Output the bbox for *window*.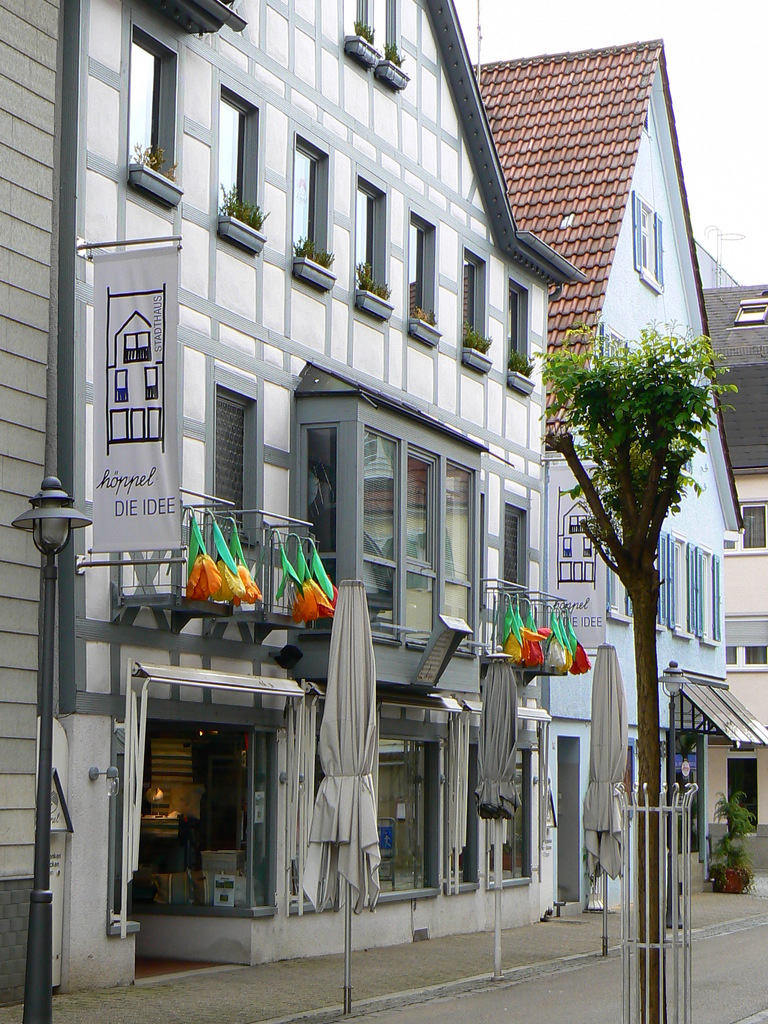
bbox=[296, 420, 338, 590].
